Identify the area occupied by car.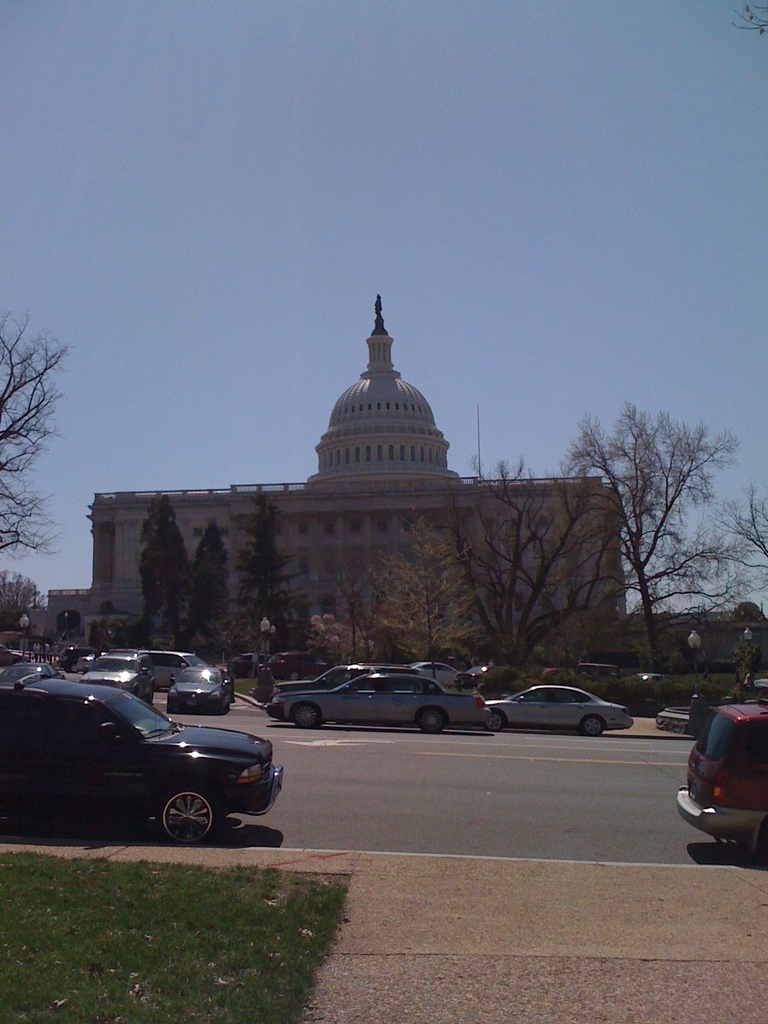
Area: <bbox>79, 655, 157, 704</bbox>.
